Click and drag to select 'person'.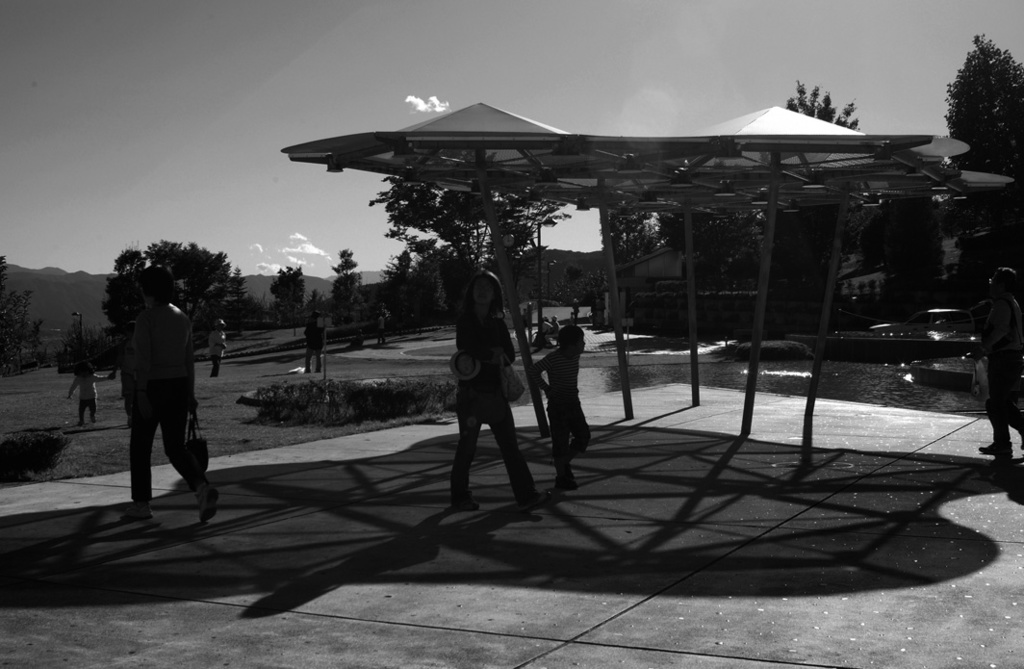
Selection: select_region(302, 307, 322, 375).
